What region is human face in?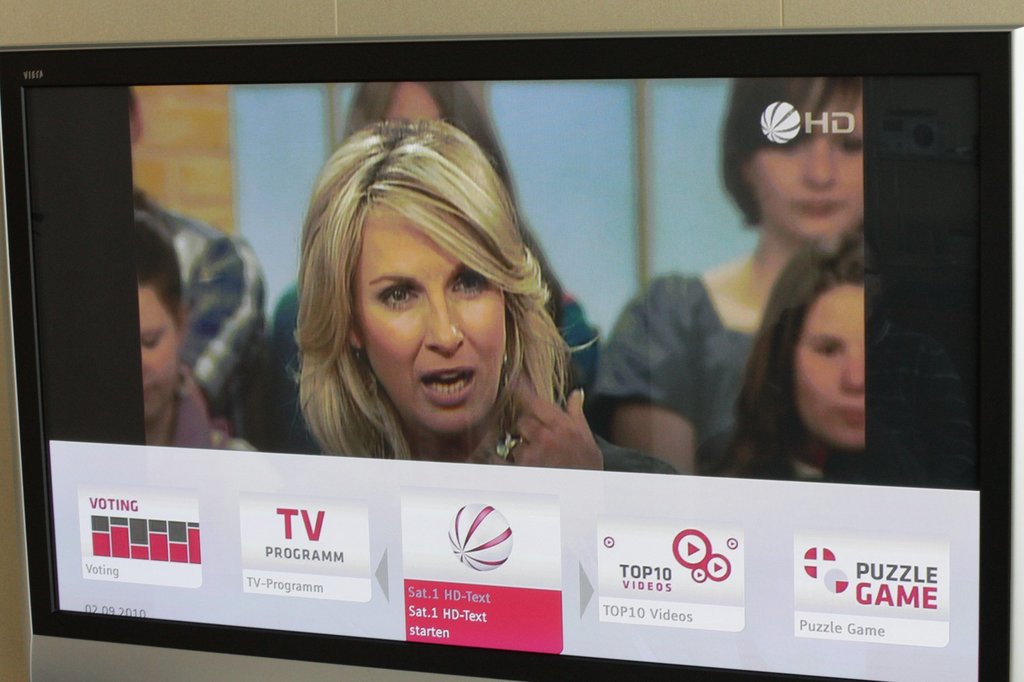
[left=133, top=286, right=176, bottom=416].
